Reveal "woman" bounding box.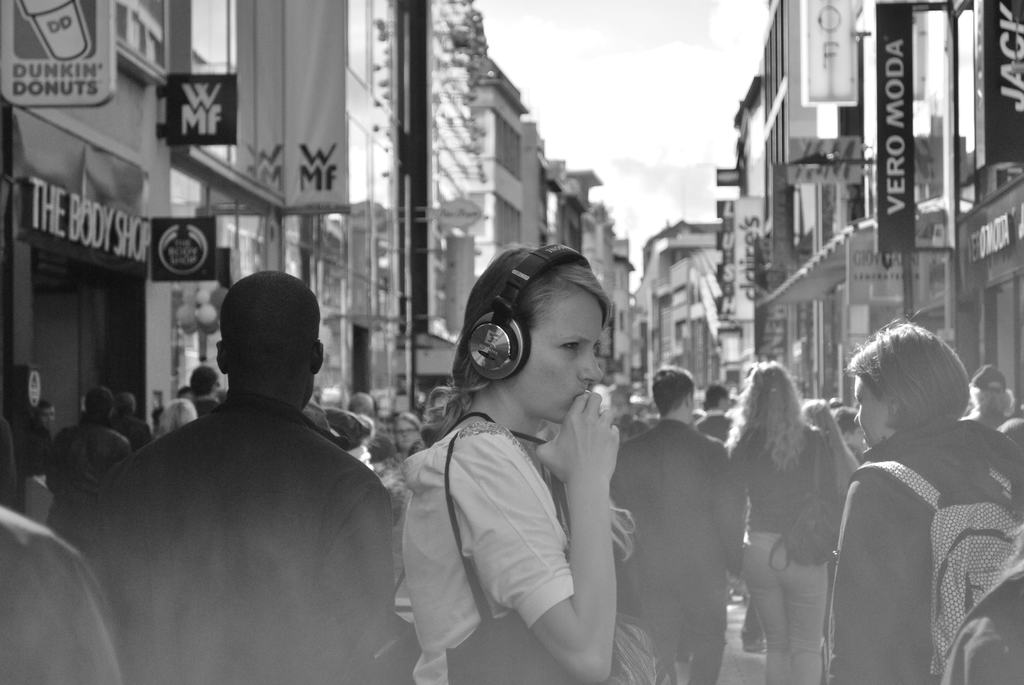
Revealed: [x1=737, y1=358, x2=852, y2=684].
